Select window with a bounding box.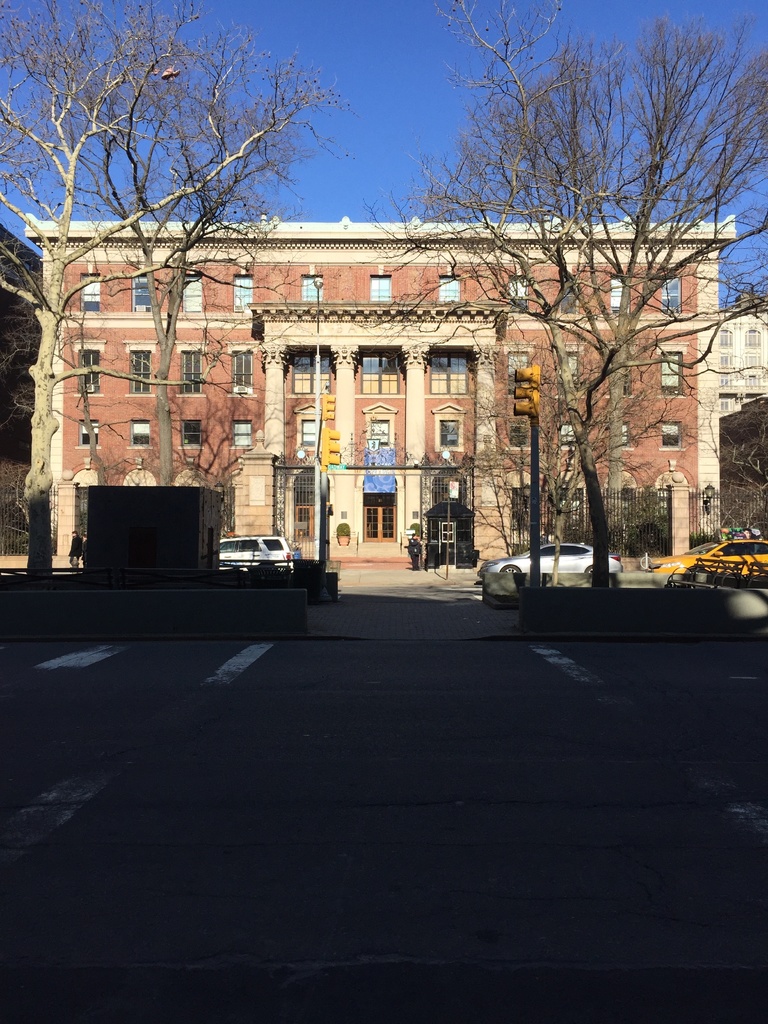
[78,273,97,316].
